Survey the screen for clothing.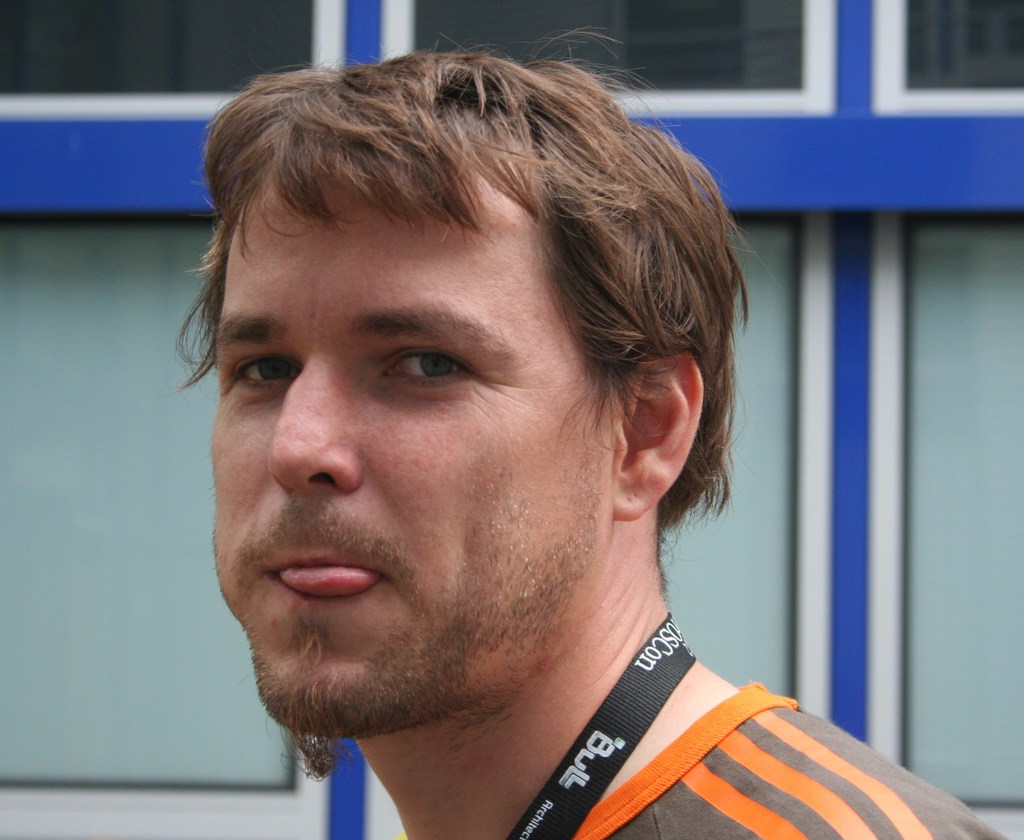
Survey found: Rect(396, 680, 1006, 839).
